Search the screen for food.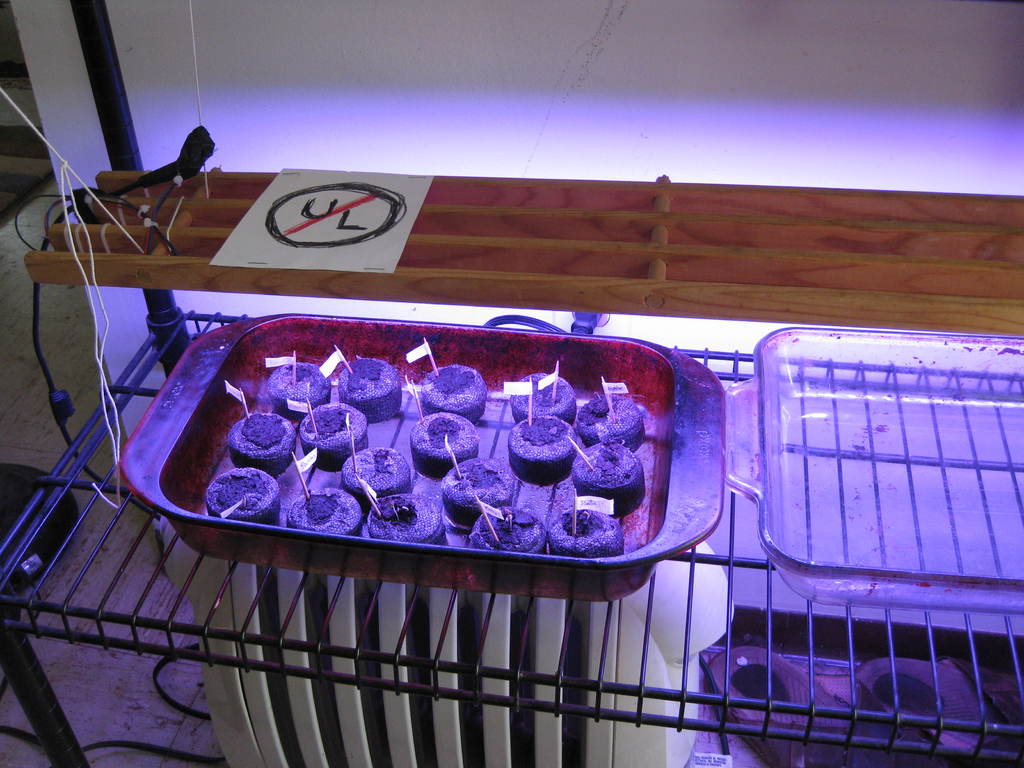
Found at bbox=(335, 358, 404, 421).
